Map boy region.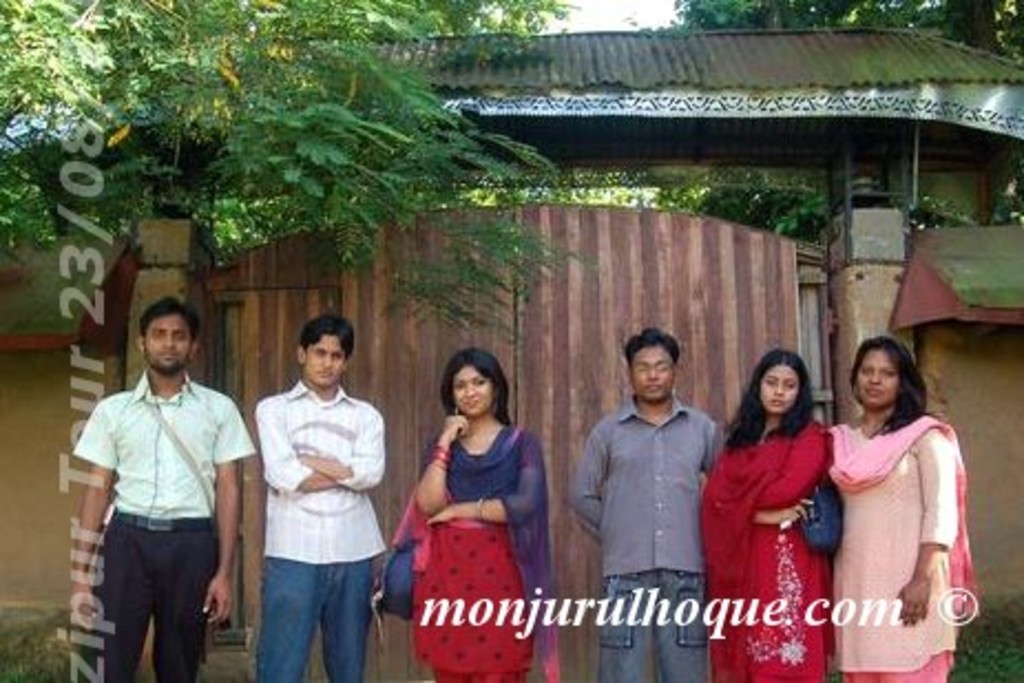
Mapped to x1=250, y1=309, x2=389, y2=681.
